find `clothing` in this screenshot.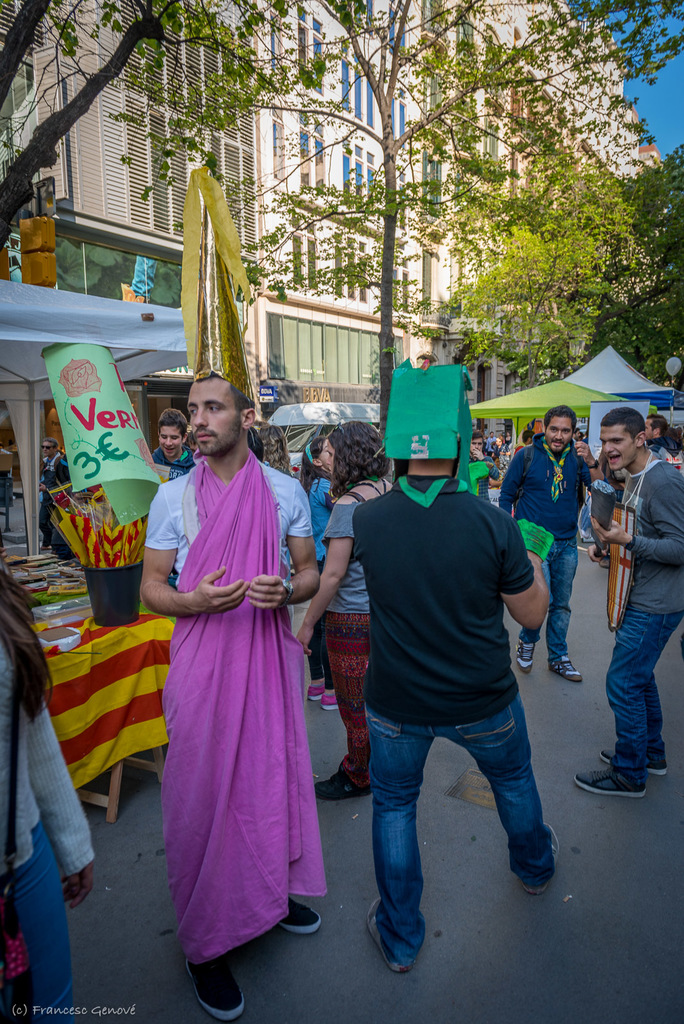
The bounding box for `clothing` is locate(459, 456, 497, 501).
